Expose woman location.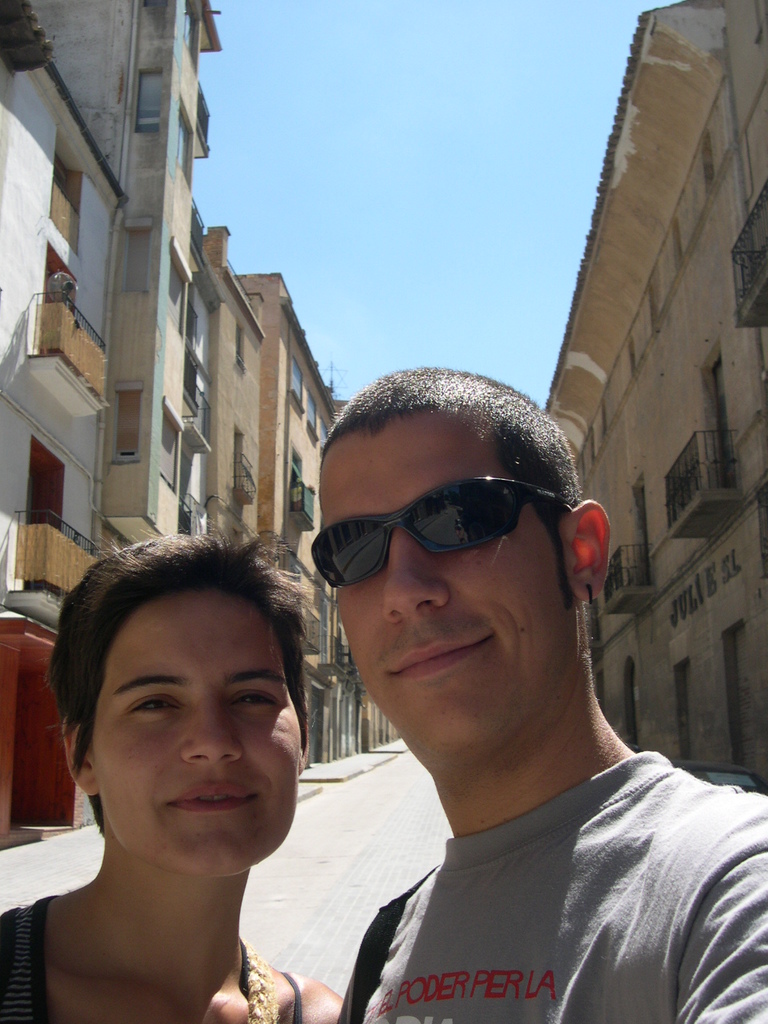
Exposed at 0/525/381/1011.
